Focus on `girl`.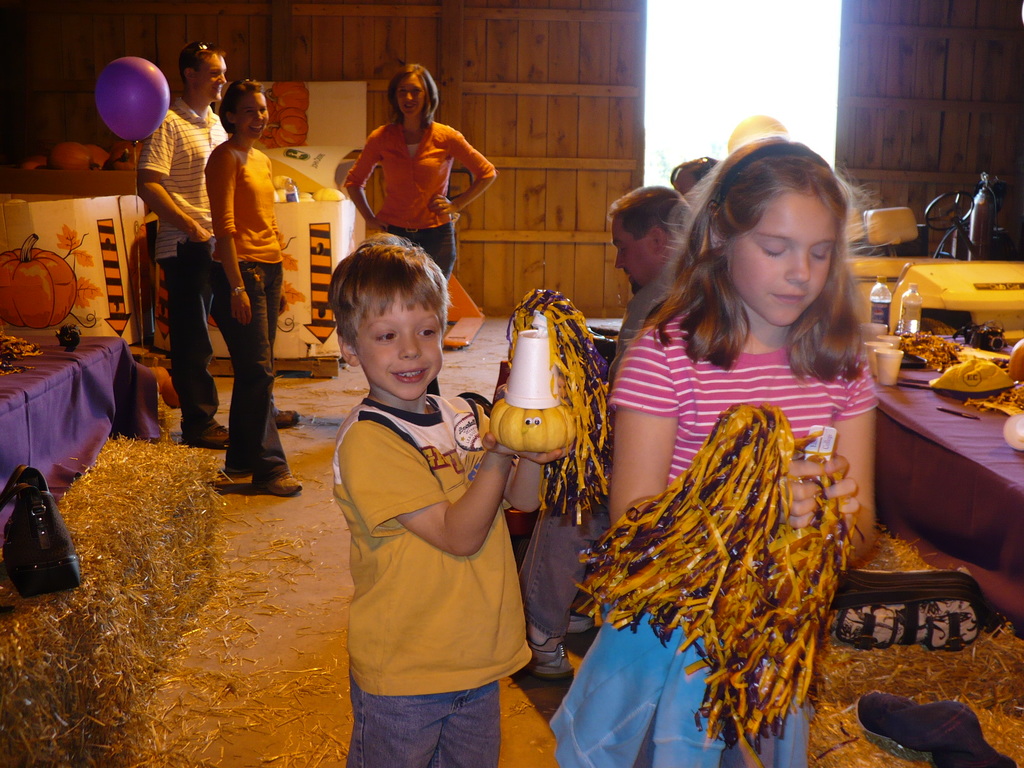
Focused at detection(607, 135, 878, 529).
